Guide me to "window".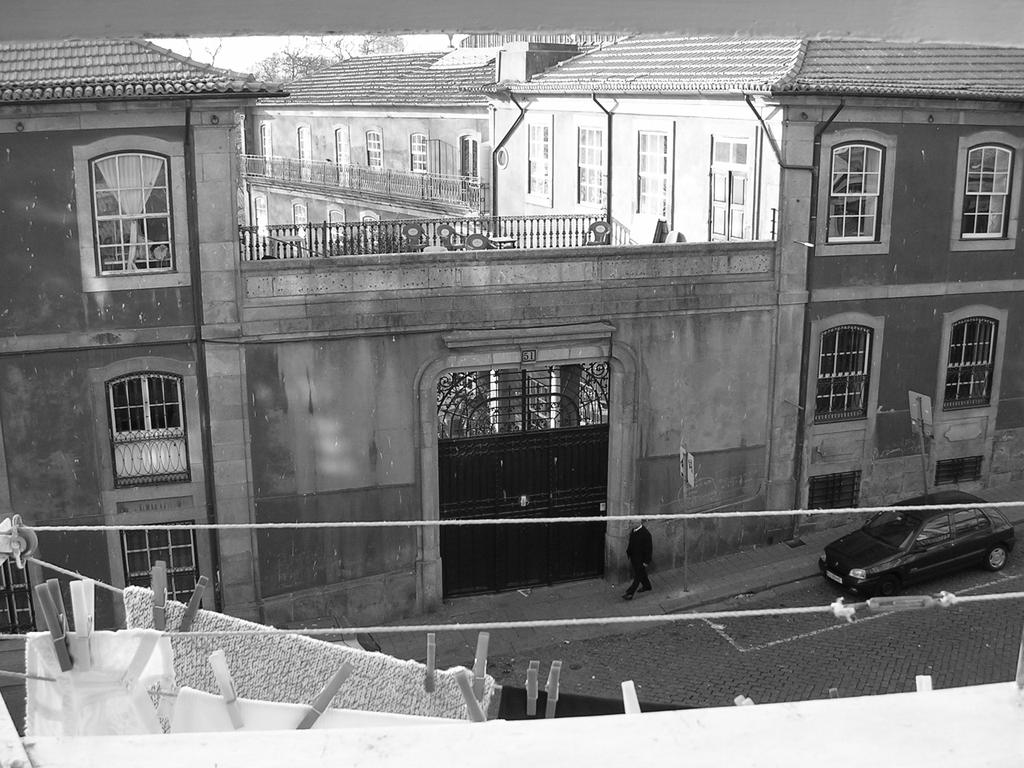
Guidance: <bbox>947, 321, 996, 409</bbox>.
